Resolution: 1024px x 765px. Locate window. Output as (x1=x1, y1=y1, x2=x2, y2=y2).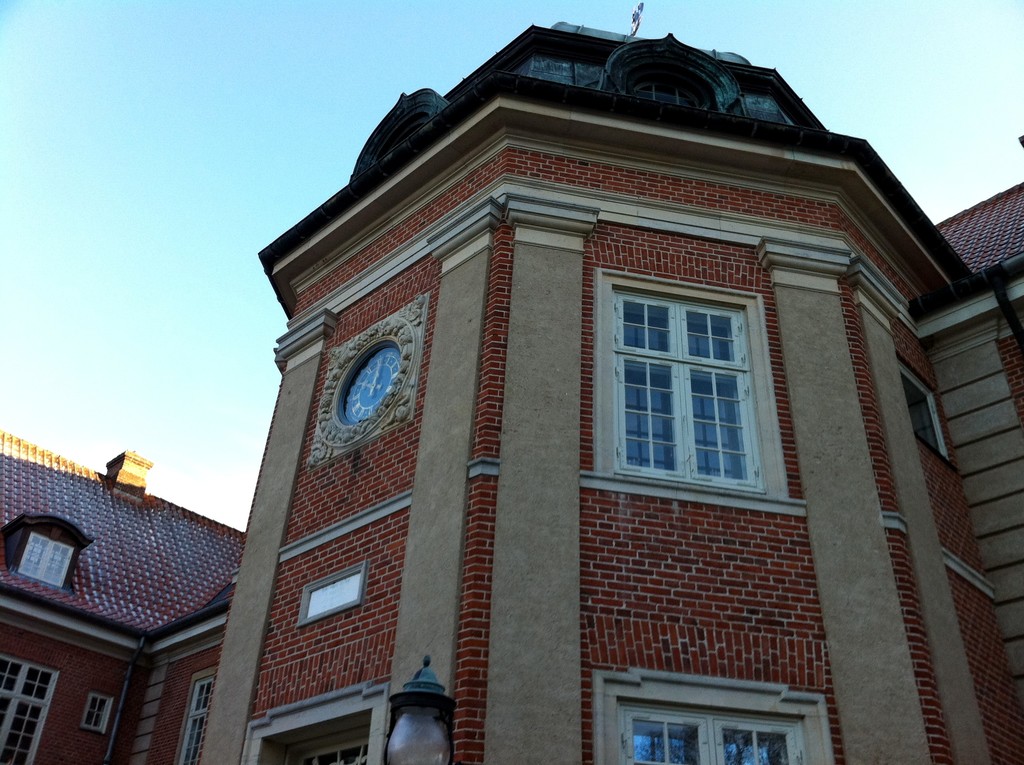
(x1=614, y1=266, x2=776, y2=499).
